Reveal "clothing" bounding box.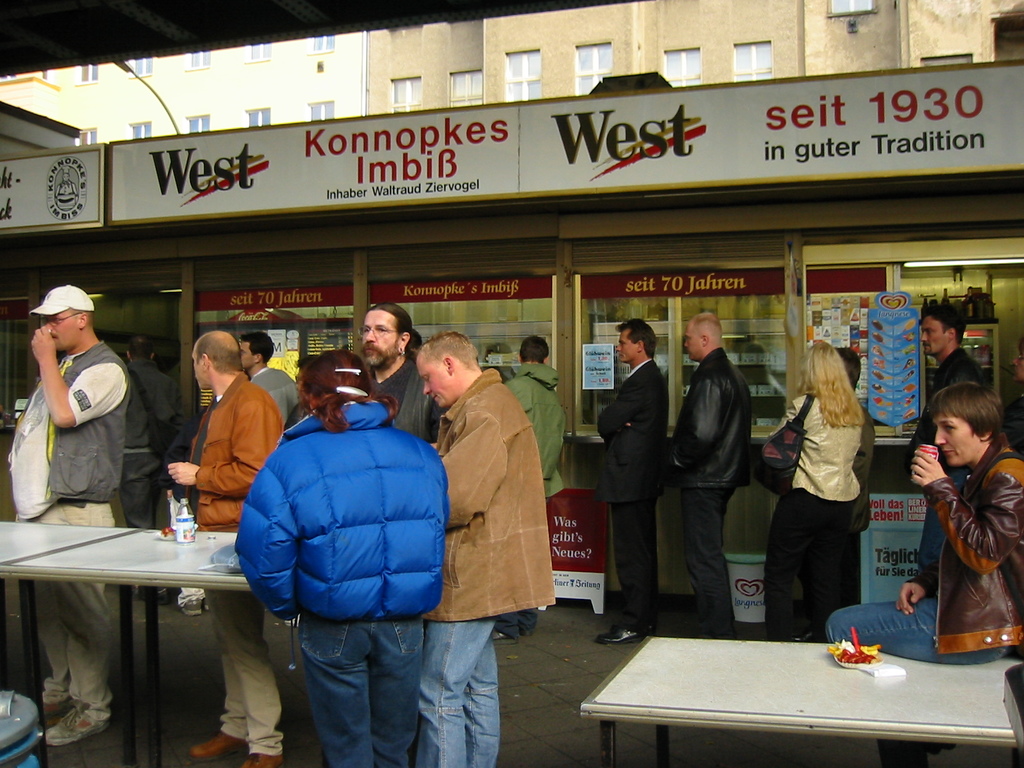
Revealed: l=771, t=393, r=858, b=641.
